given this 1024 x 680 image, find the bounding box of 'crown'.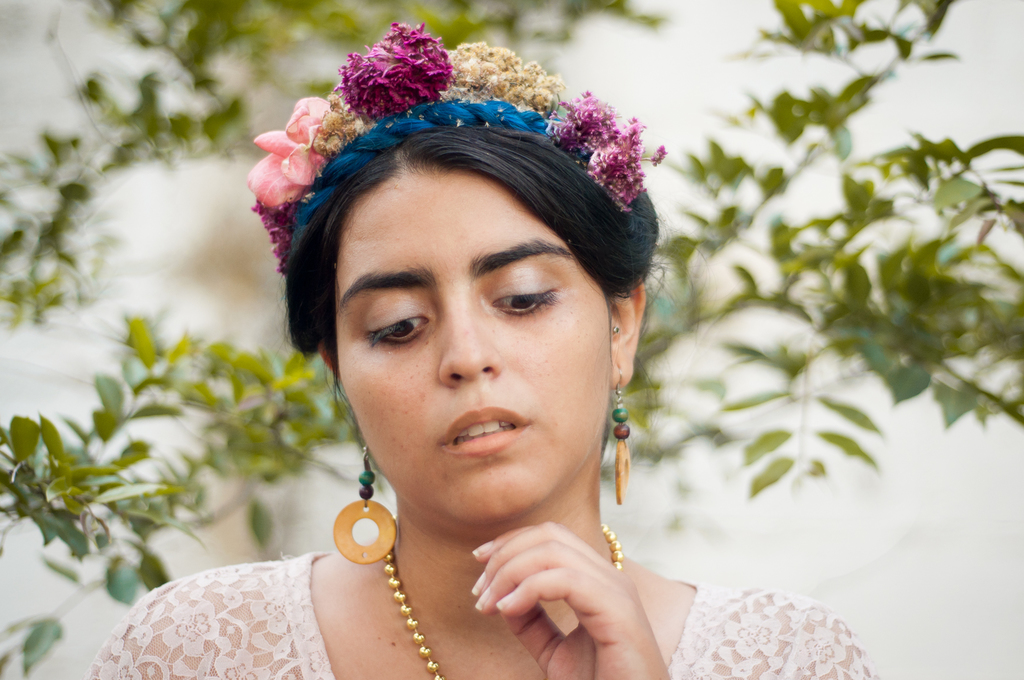
BBox(239, 19, 668, 275).
